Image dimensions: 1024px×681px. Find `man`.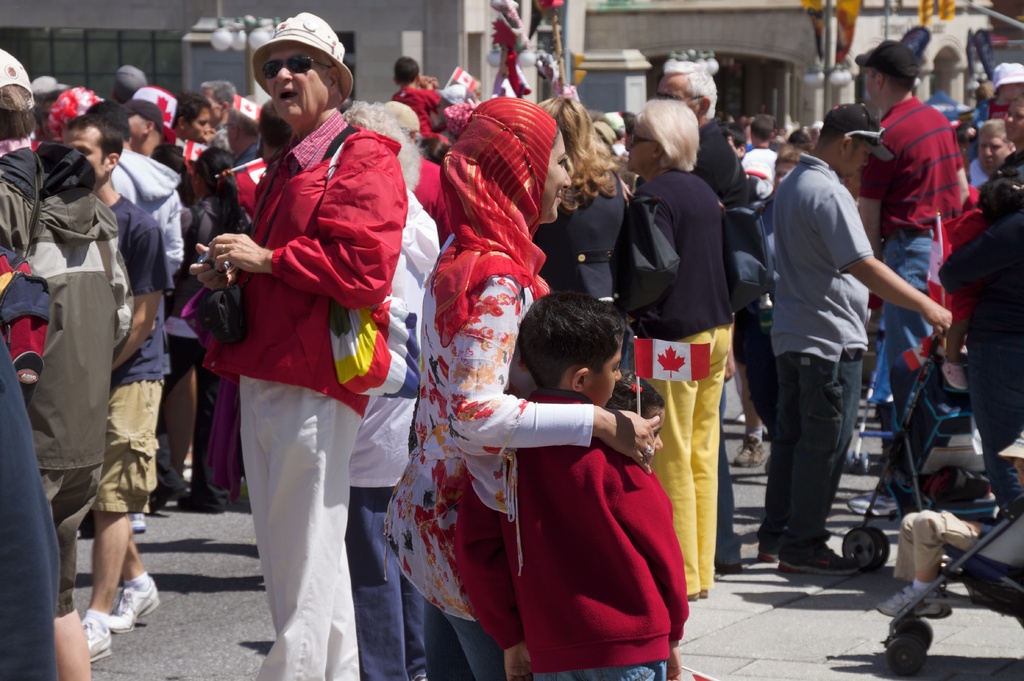
979,123,1016,175.
